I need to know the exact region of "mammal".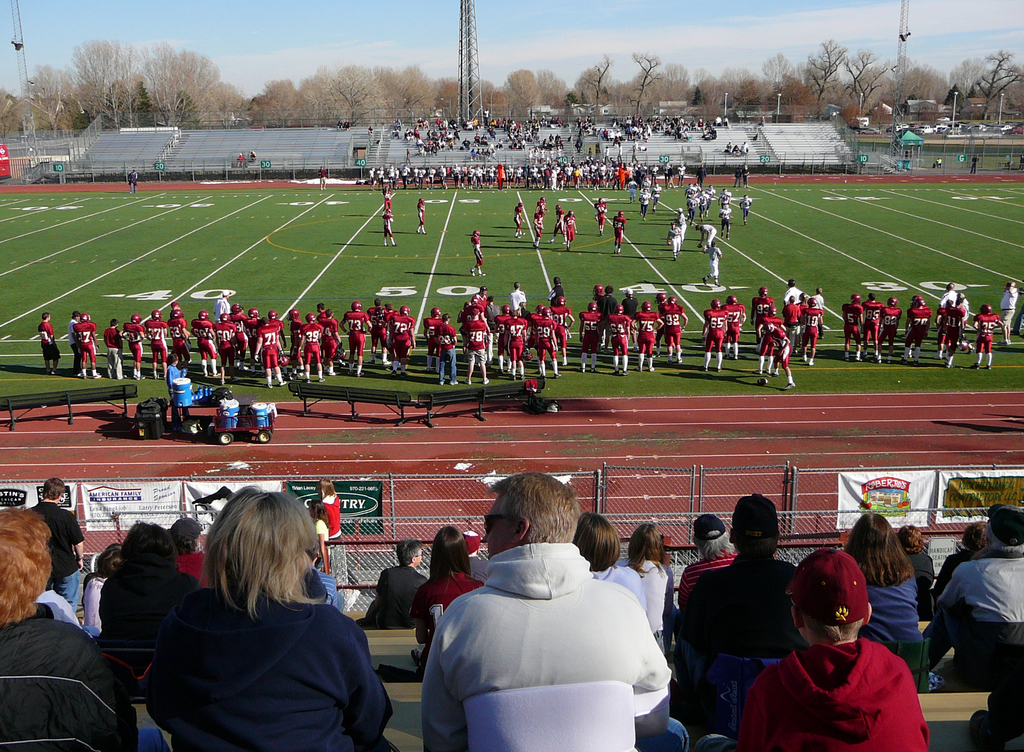
Region: x1=83, y1=540, x2=124, y2=637.
